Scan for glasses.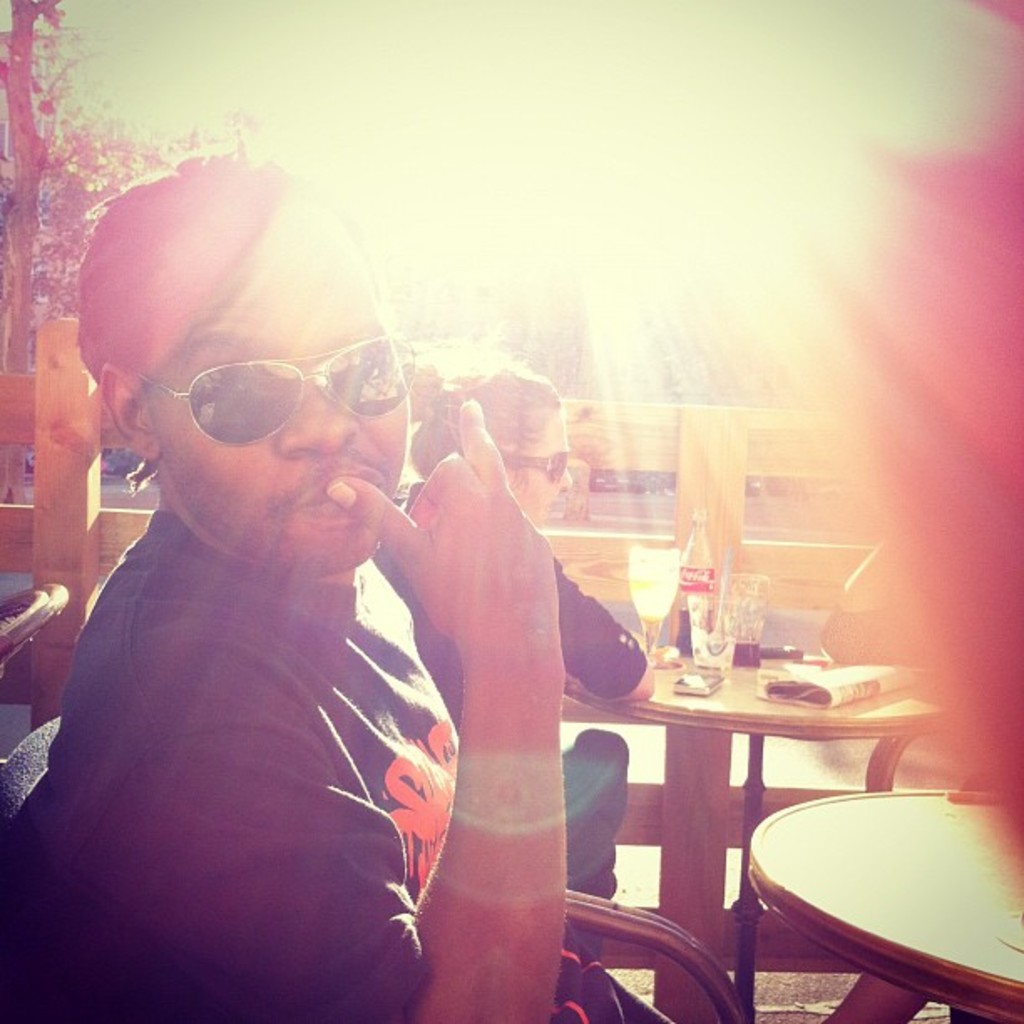
Scan result: 494,447,574,482.
